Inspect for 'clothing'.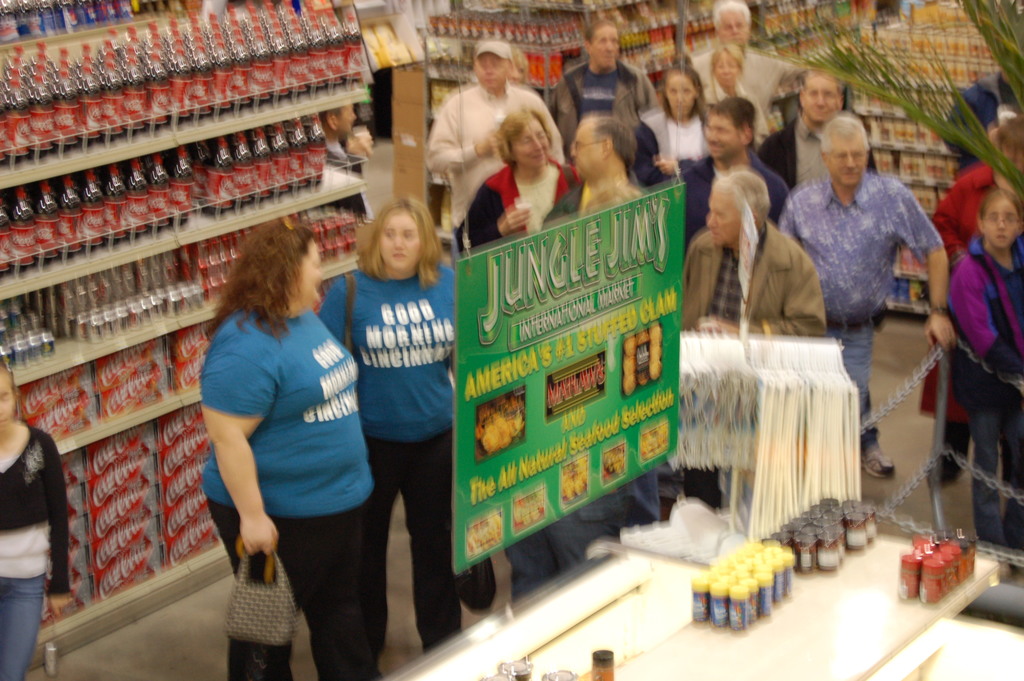
Inspection: rect(653, 151, 788, 255).
